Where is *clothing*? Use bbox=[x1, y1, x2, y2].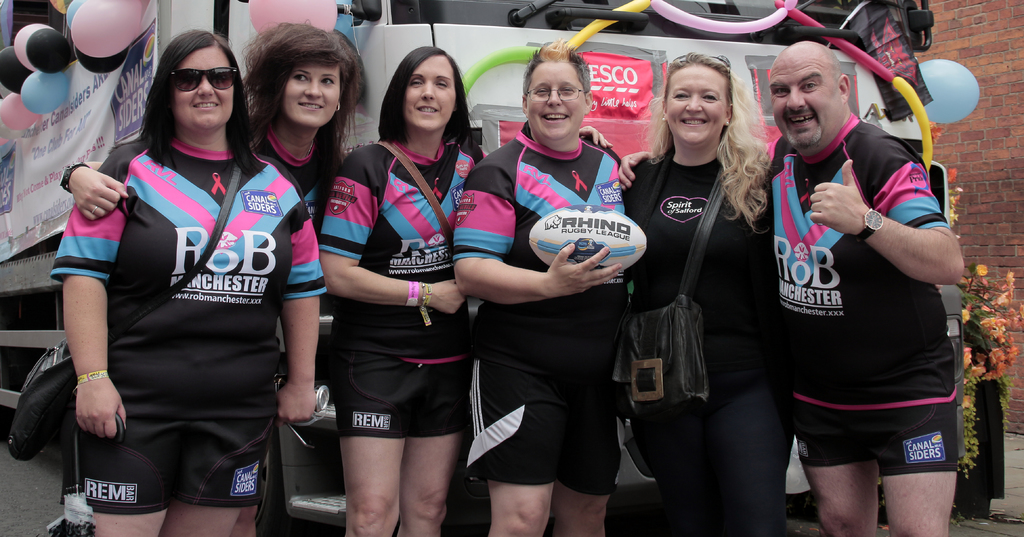
bbox=[451, 120, 632, 495].
